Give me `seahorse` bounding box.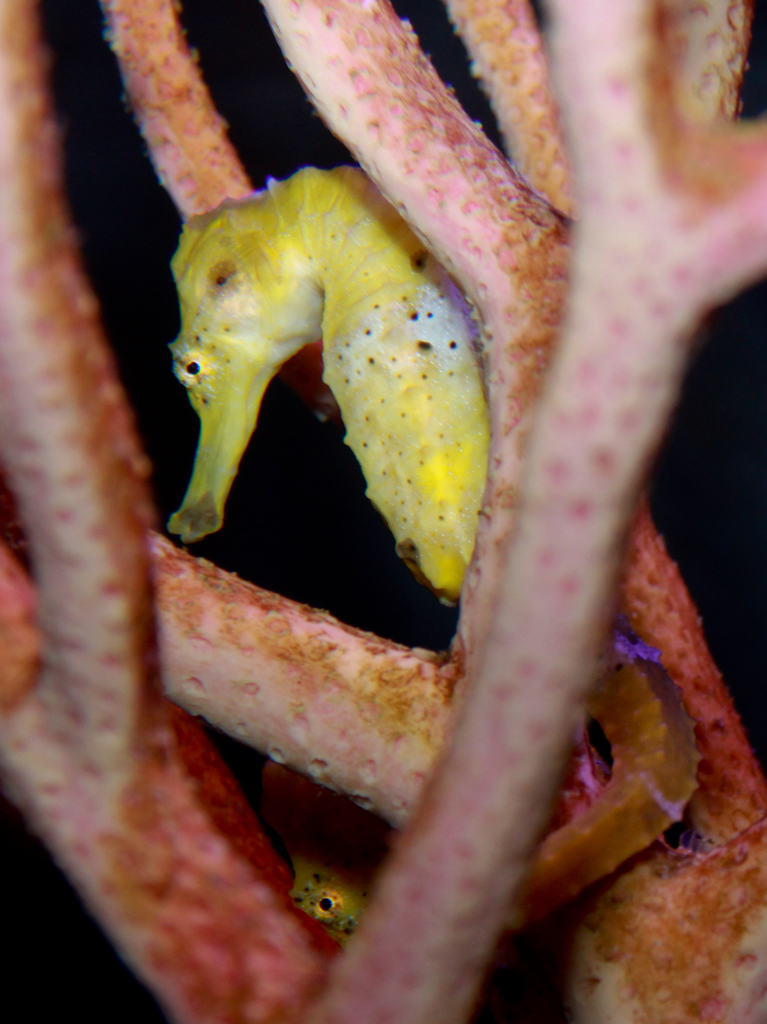
box(164, 159, 715, 940).
